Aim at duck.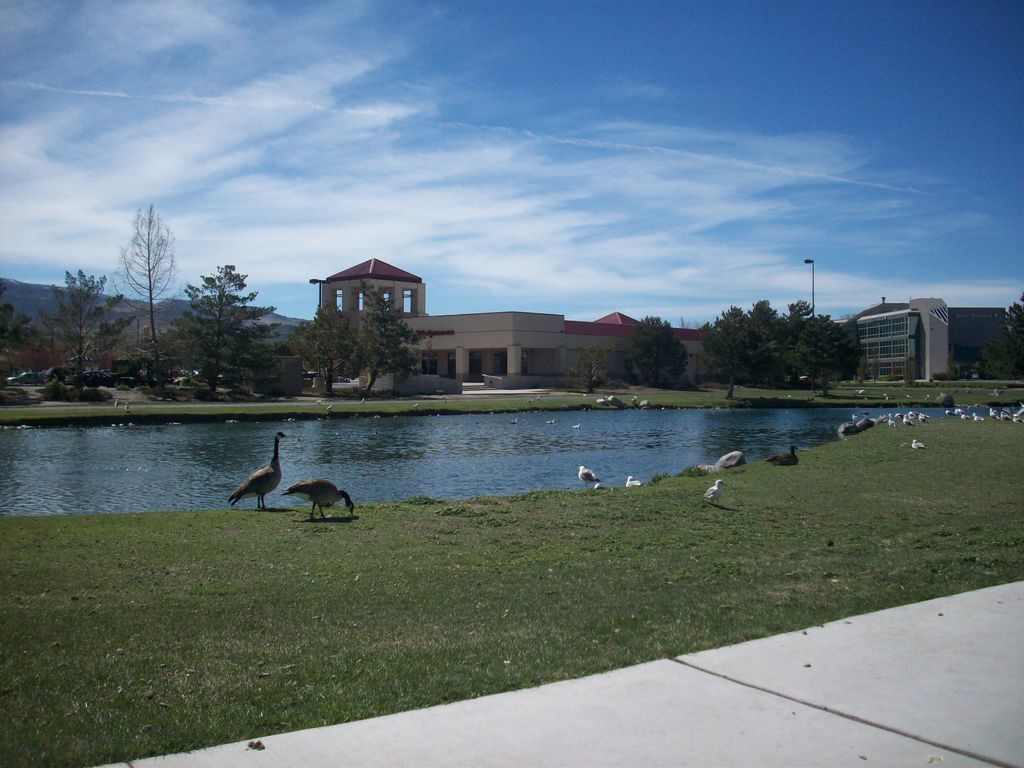
Aimed at <box>624,472,640,485</box>.
